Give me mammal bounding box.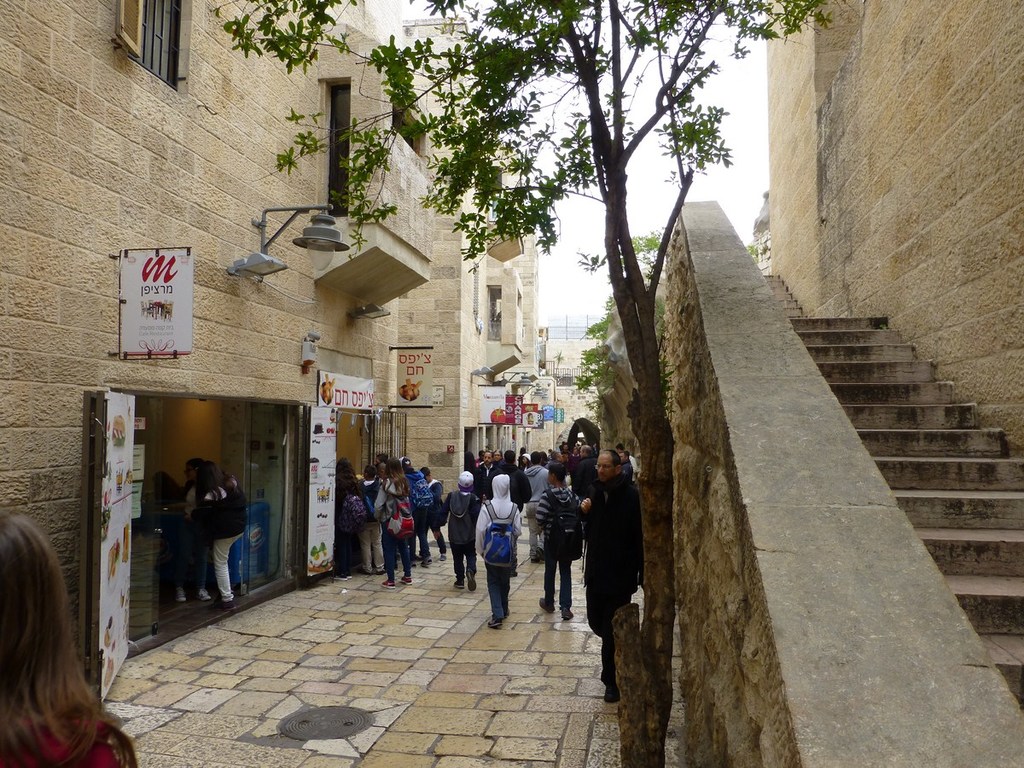
(x1=156, y1=470, x2=182, y2=602).
